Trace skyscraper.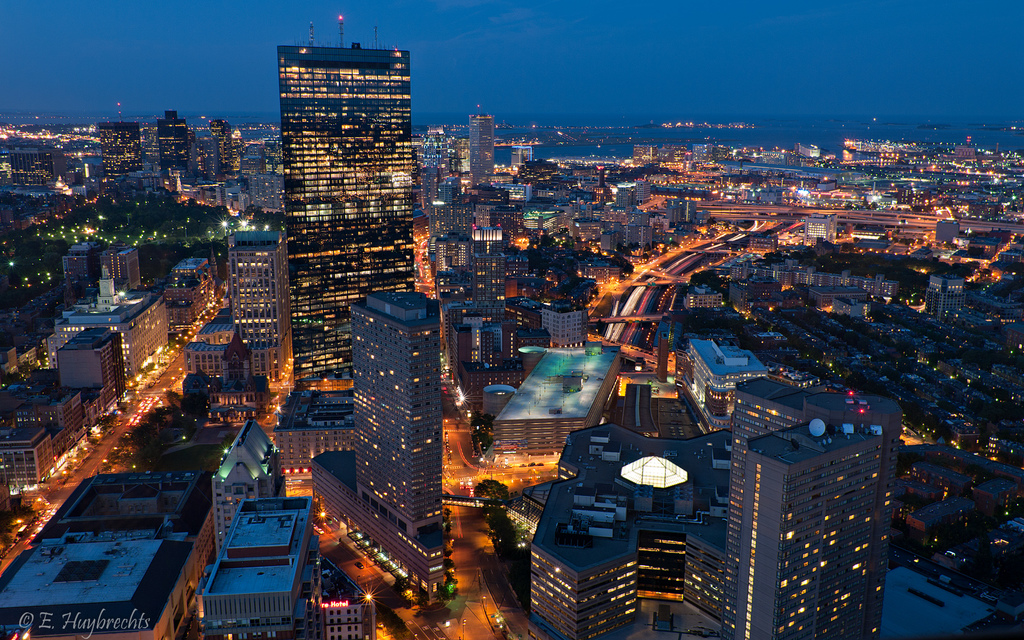
Traced to 226:220:296:378.
